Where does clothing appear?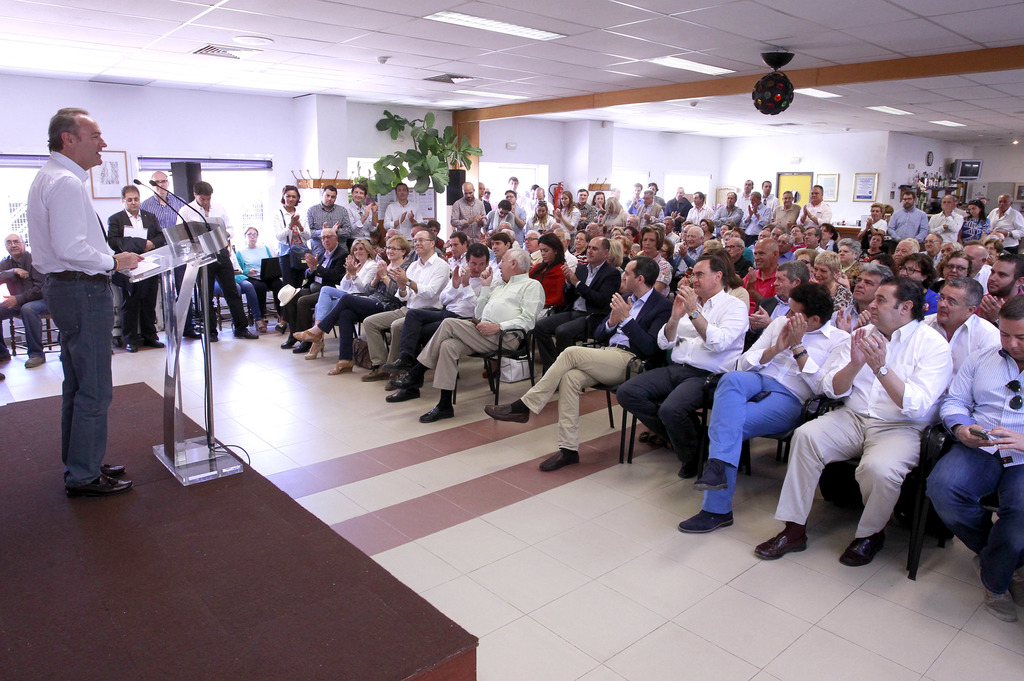
Appears at Rect(0, 249, 47, 358).
